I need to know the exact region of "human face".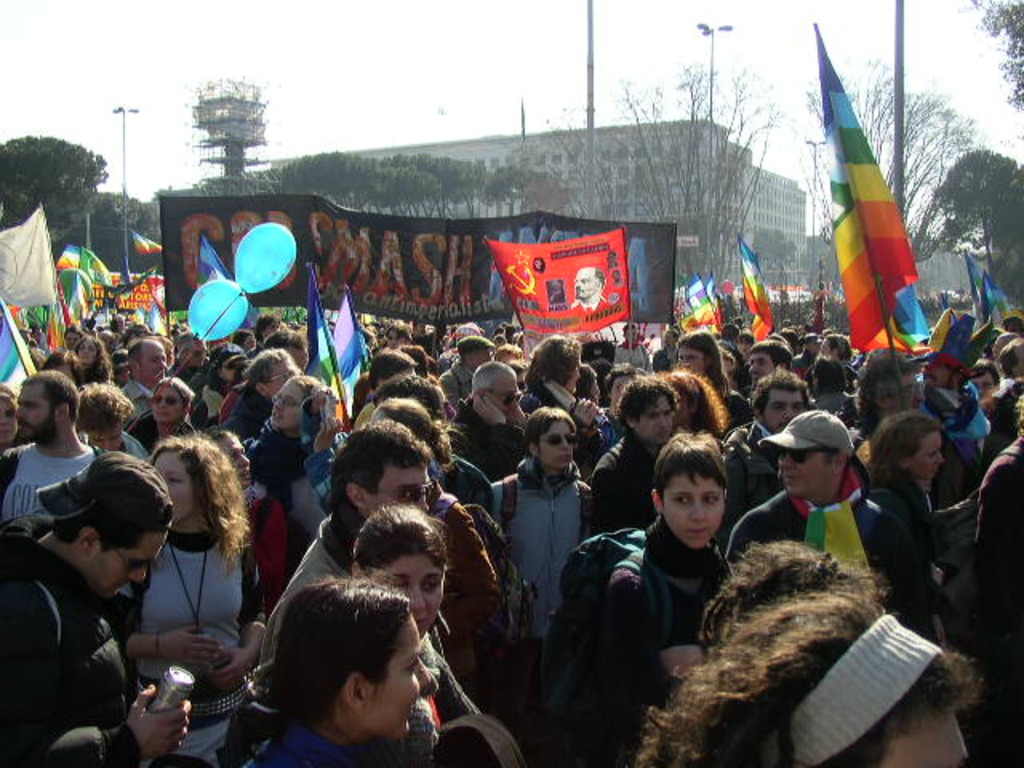
Region: bbox=(779, 448, 829, 498).
